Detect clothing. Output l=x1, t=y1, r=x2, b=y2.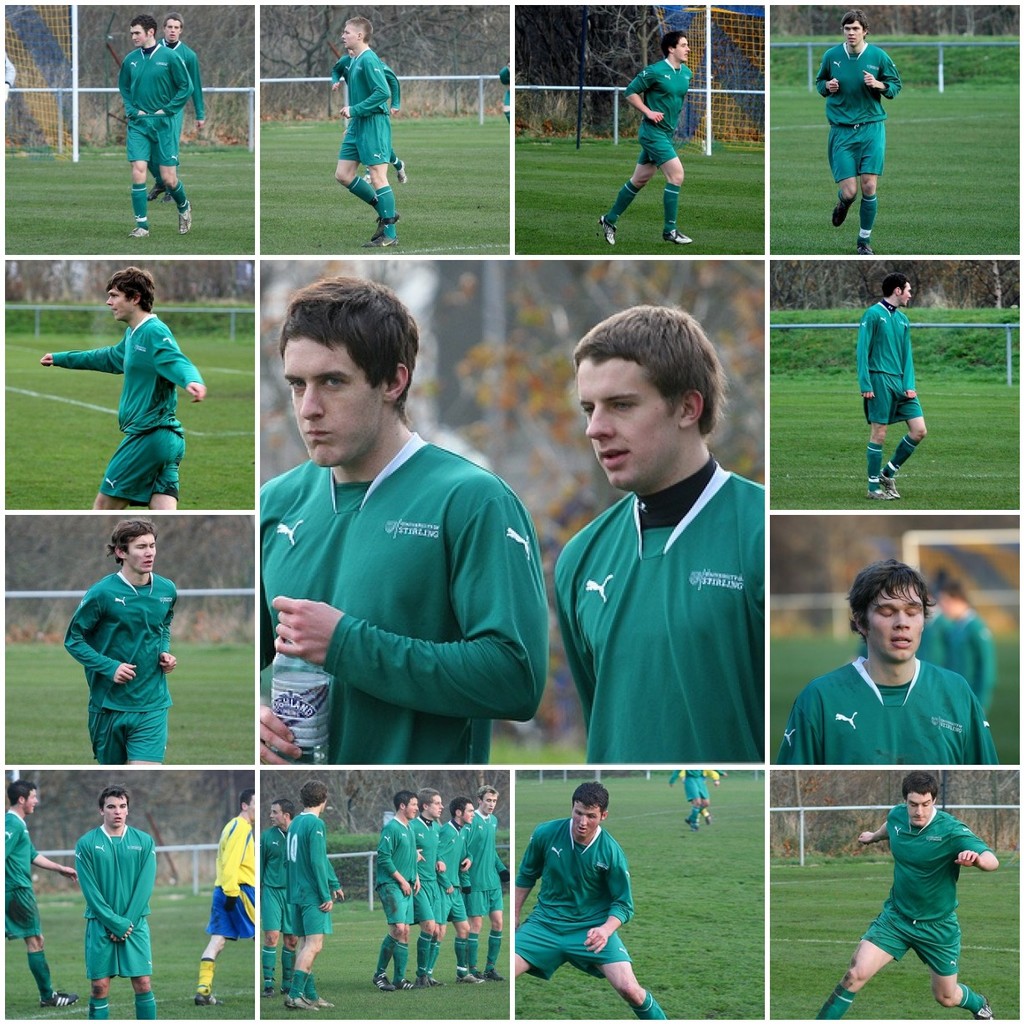
l=332, t=56, r=405, b=151.
